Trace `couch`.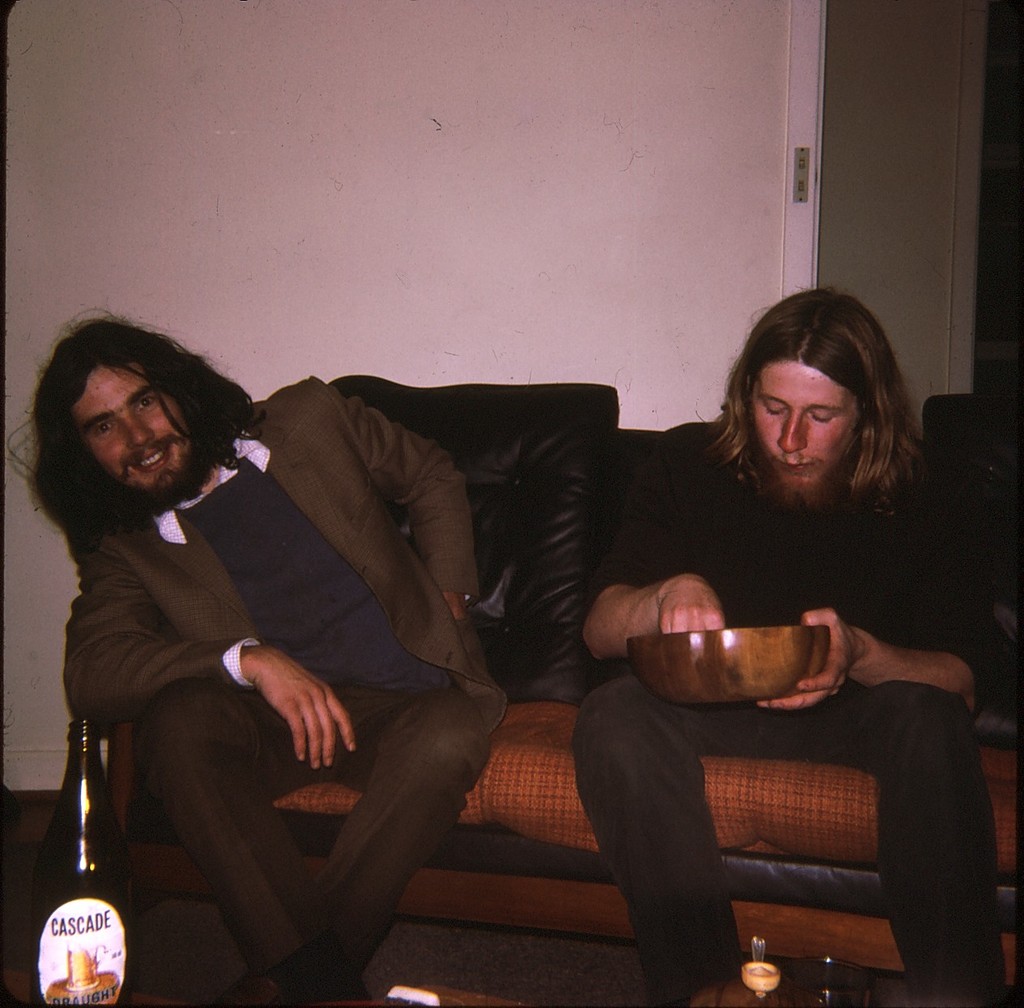
Traced to [0,332,1023,1007].
